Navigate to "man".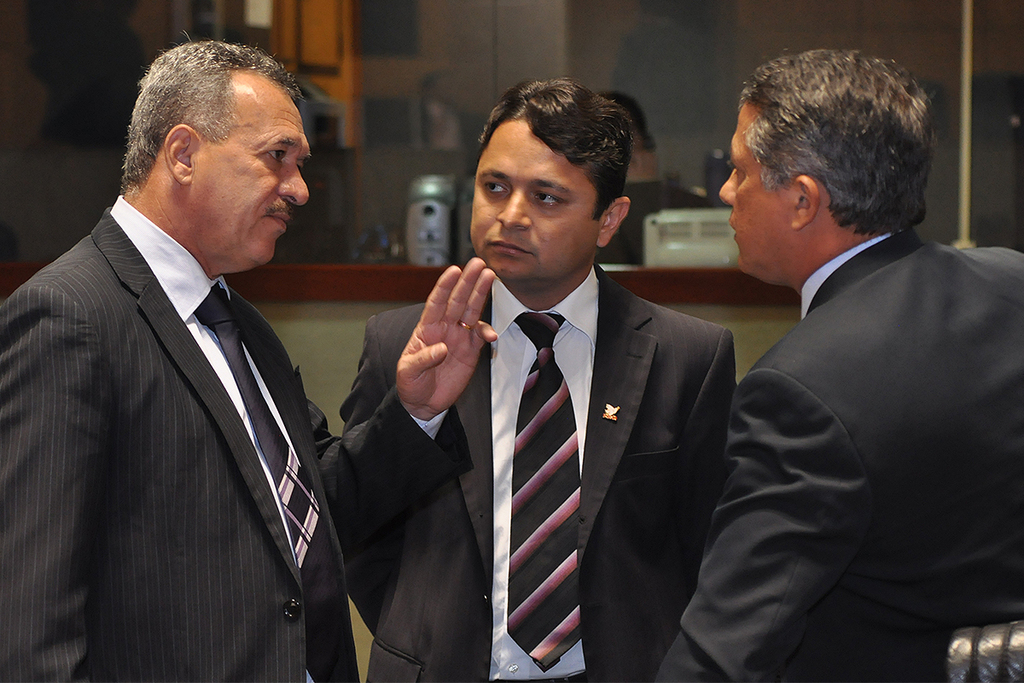
Navigation target: (x1=648, y1=49, x2=1023, y2=682).
